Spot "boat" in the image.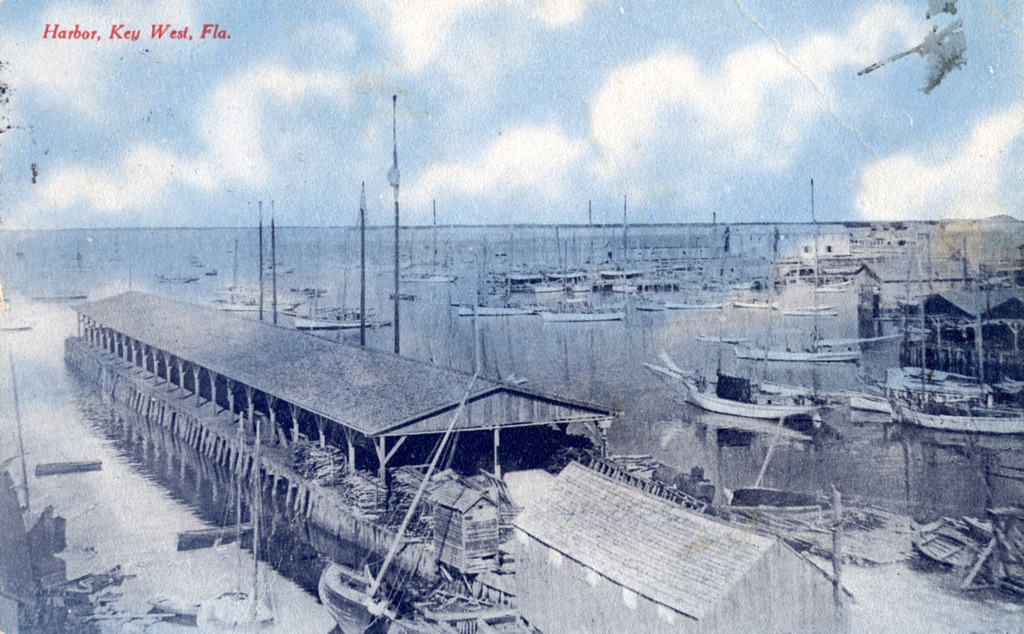
"boat" found at {"x1": 874, "y1": 248, "x2": 997, "y2": 419}.
